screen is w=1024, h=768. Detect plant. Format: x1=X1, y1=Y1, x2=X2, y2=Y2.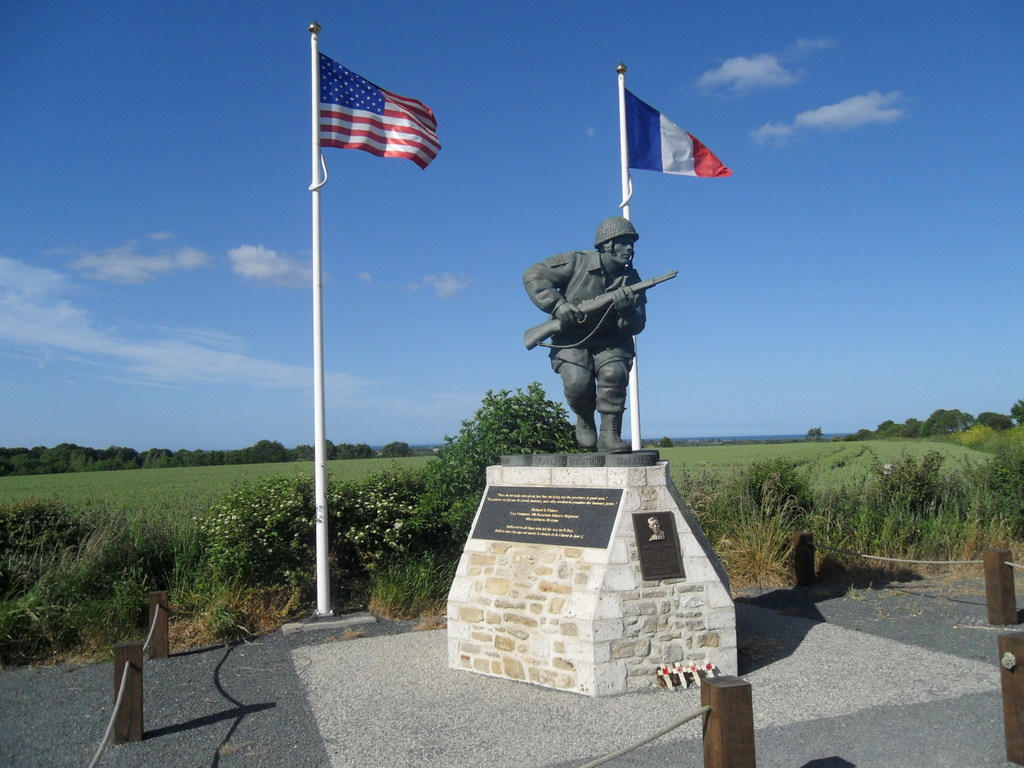
x1=676, y1=454, x2=723, y2=529.
